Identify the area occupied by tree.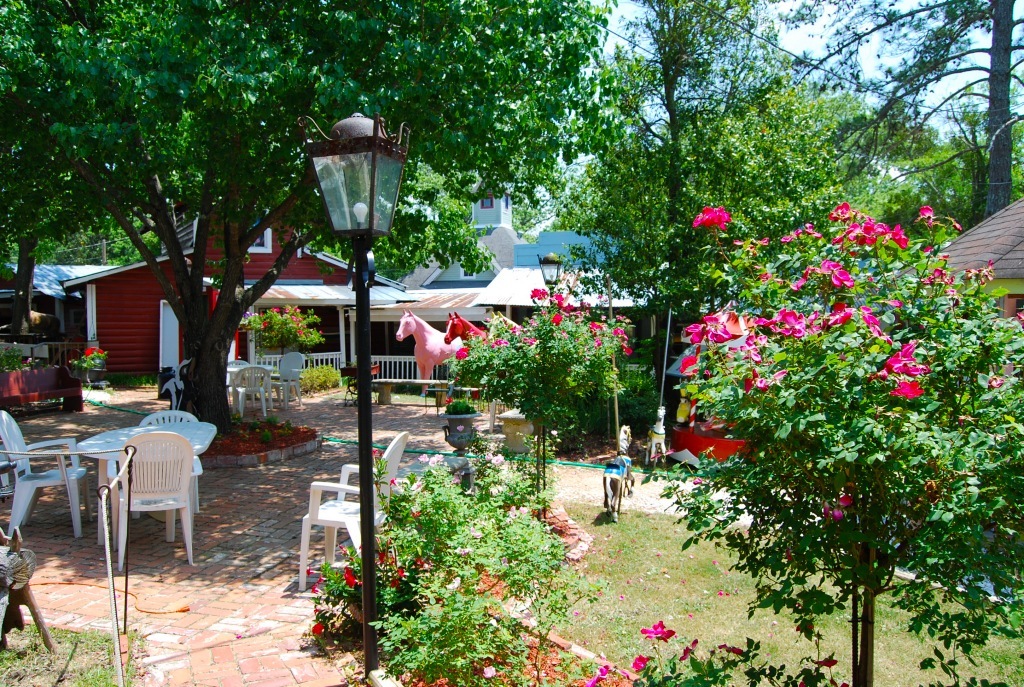
Area: detection(643, 201, 1023, 686).
